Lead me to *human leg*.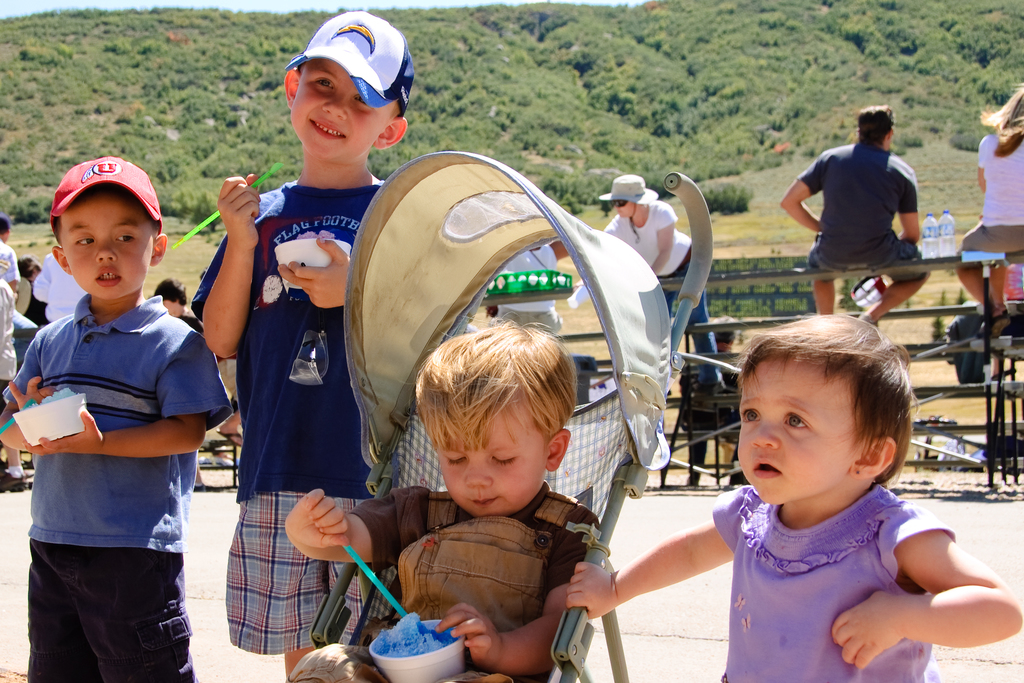
Lead to rect(89, 541, 186, 682).
